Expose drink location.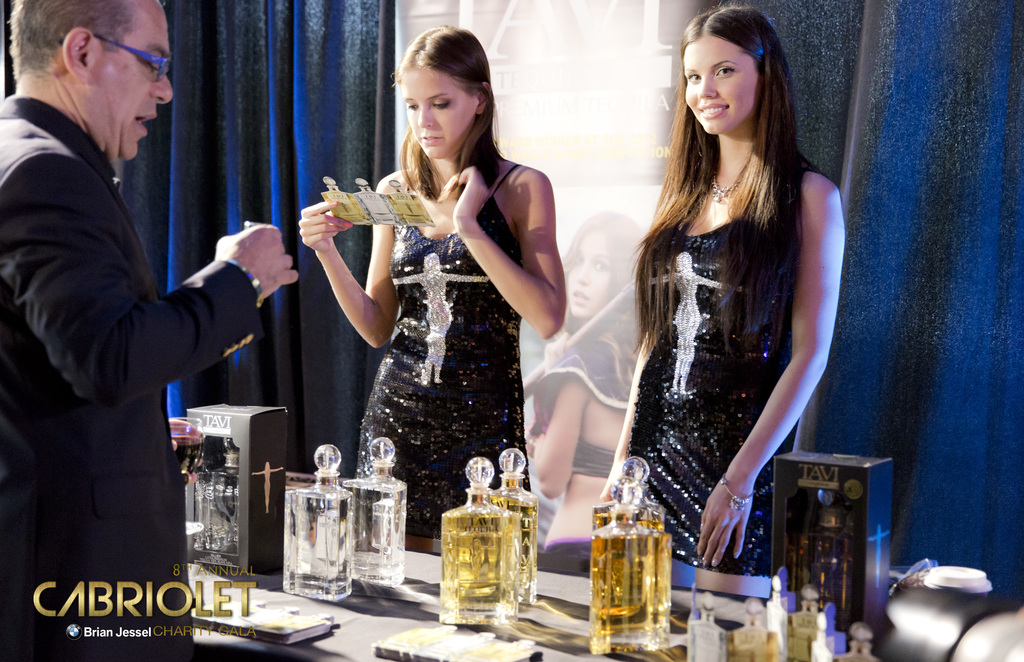
Exposed at locate(492, 455, 541, 601).
